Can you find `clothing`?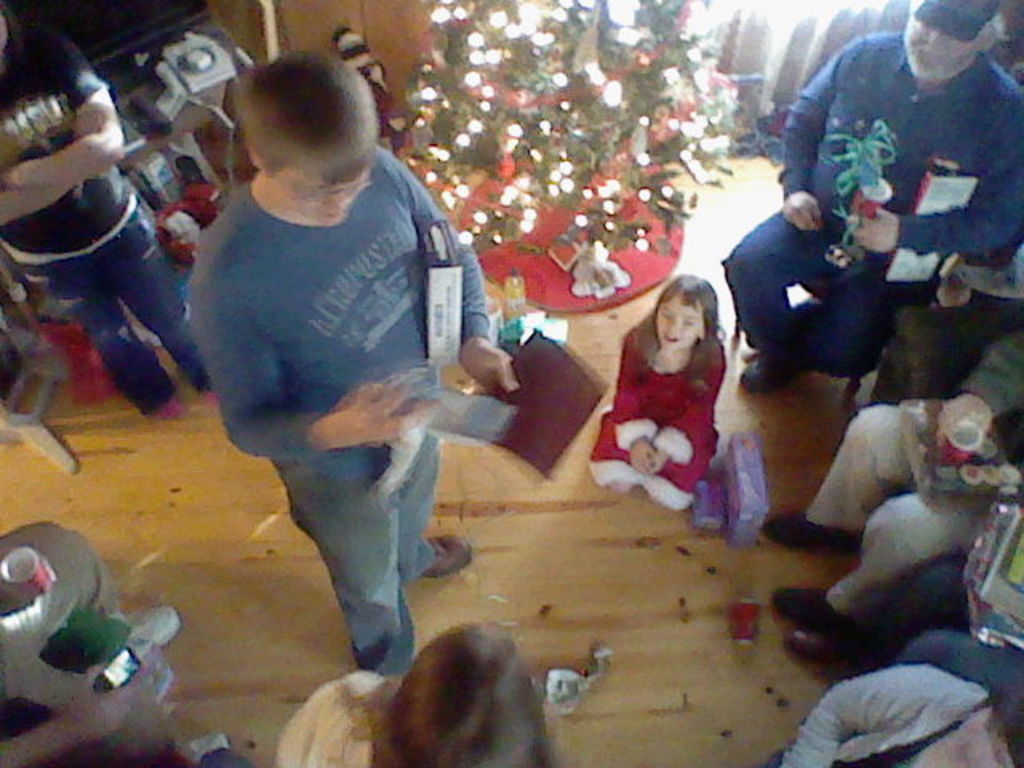
Yes, bounding box: 770:651:1019:766.
